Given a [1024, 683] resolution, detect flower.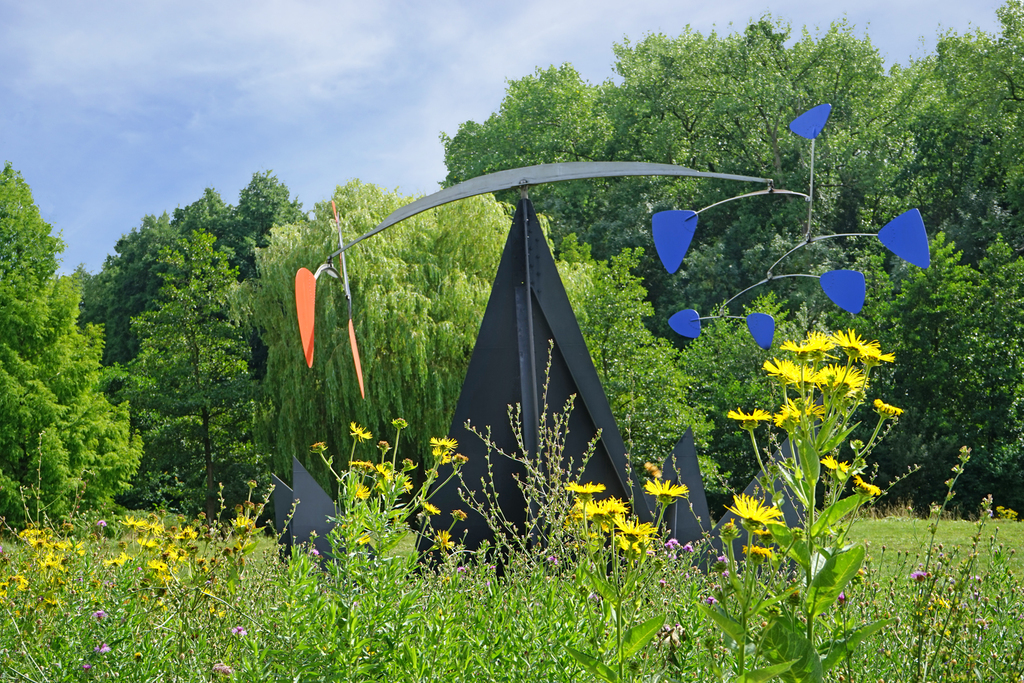
(728,402,771,435).
